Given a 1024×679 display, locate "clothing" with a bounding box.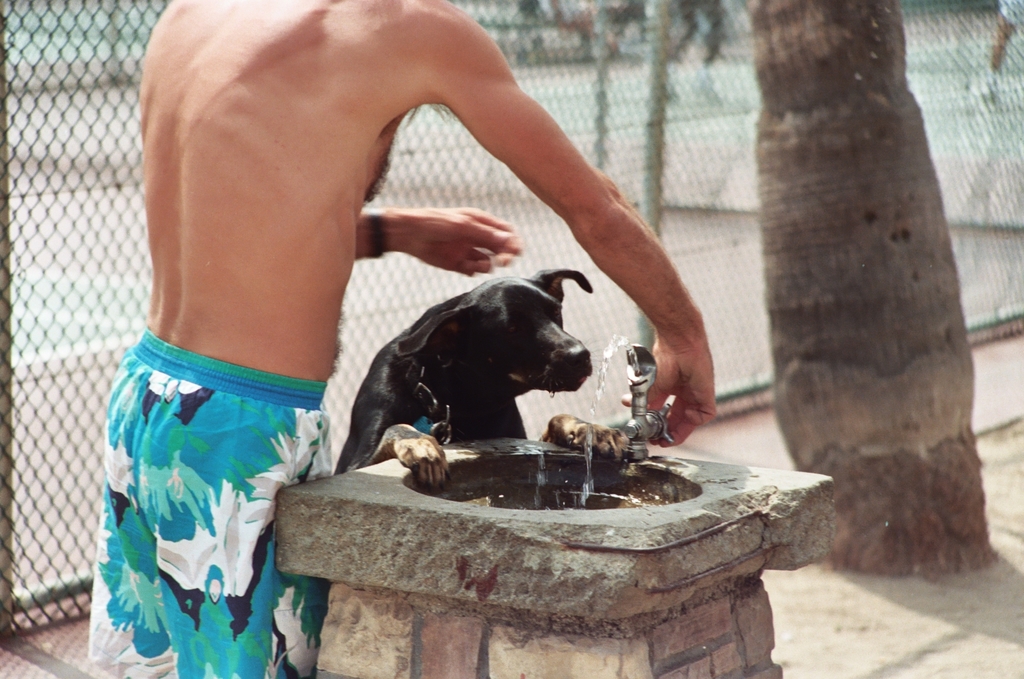
Located: left=92, top=263, right=347, bottom=640.
